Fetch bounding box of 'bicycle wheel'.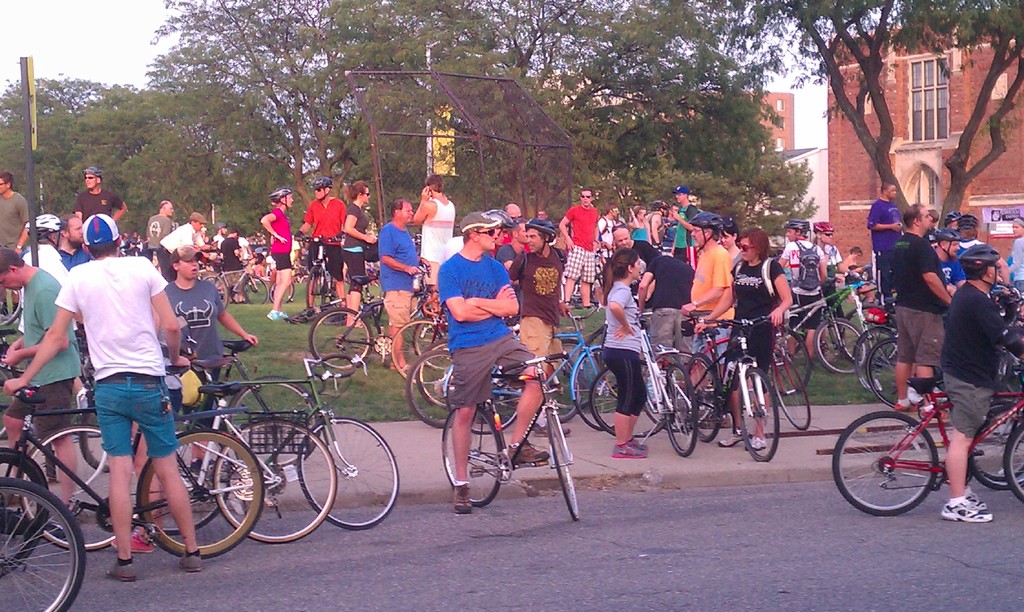
Bbox: rect(79, 404, 113, 474).
